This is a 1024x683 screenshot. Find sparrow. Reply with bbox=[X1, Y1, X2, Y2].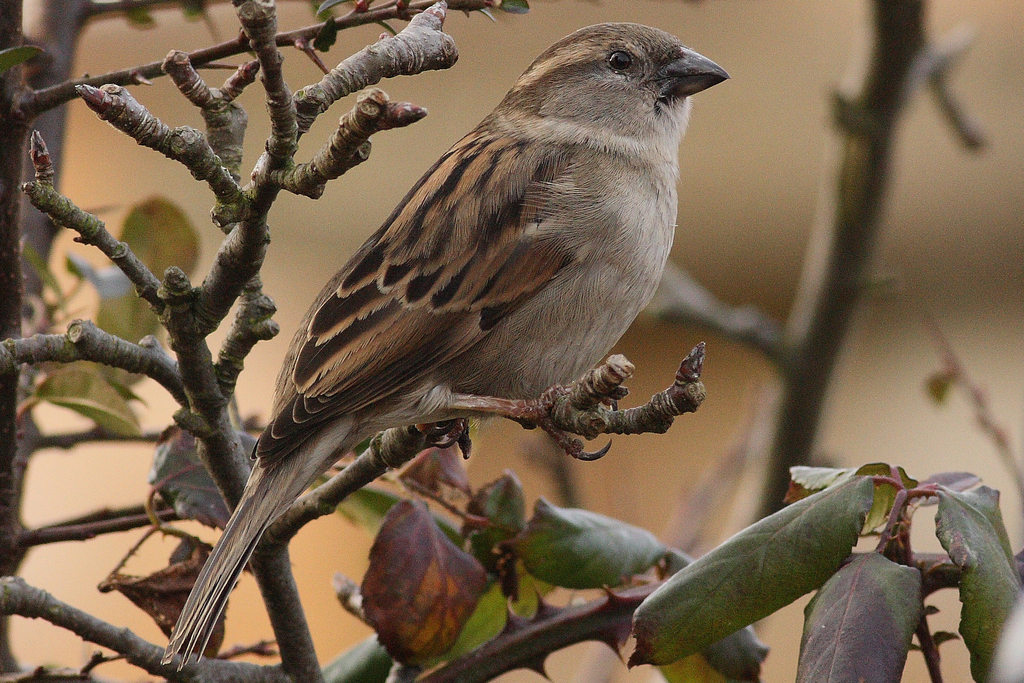
bbox=[158, 24, 730, 670].
